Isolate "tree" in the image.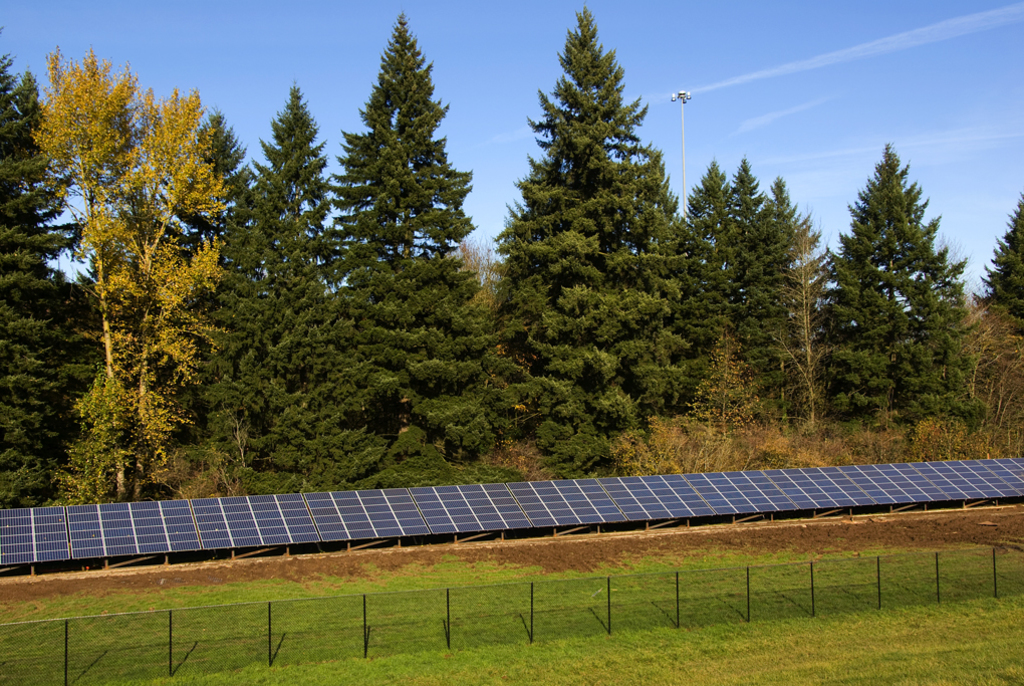
Isolated region: [744, 173, 833, 439].
